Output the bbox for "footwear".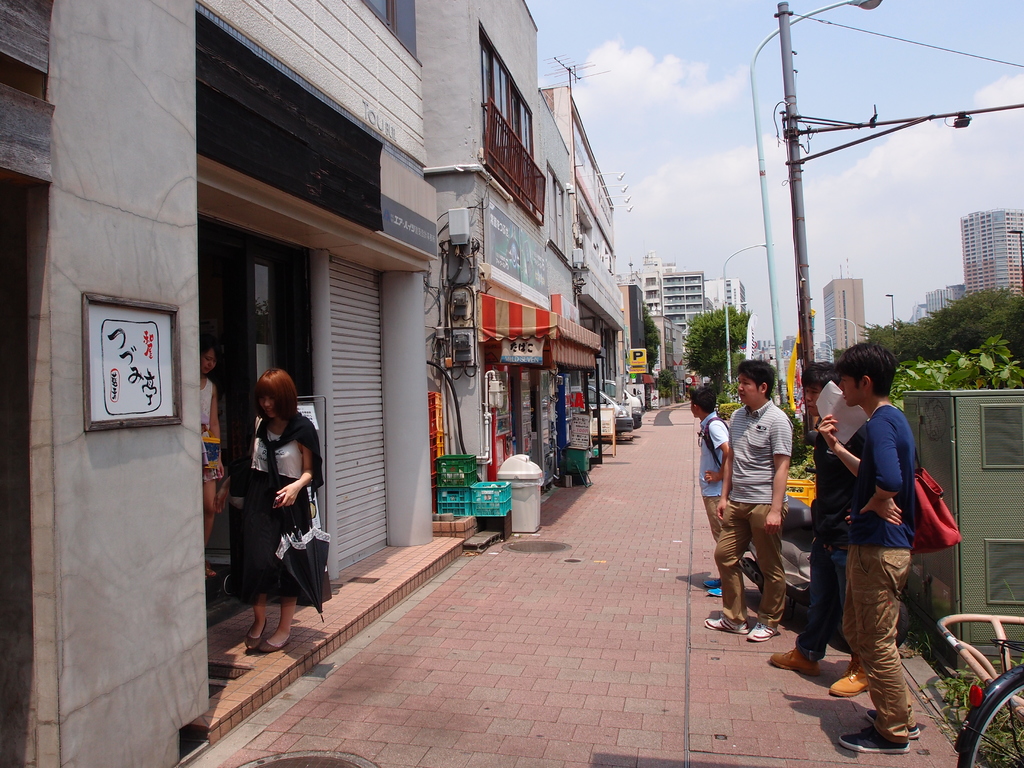
<region>207, 567, 216, 577</region>.
